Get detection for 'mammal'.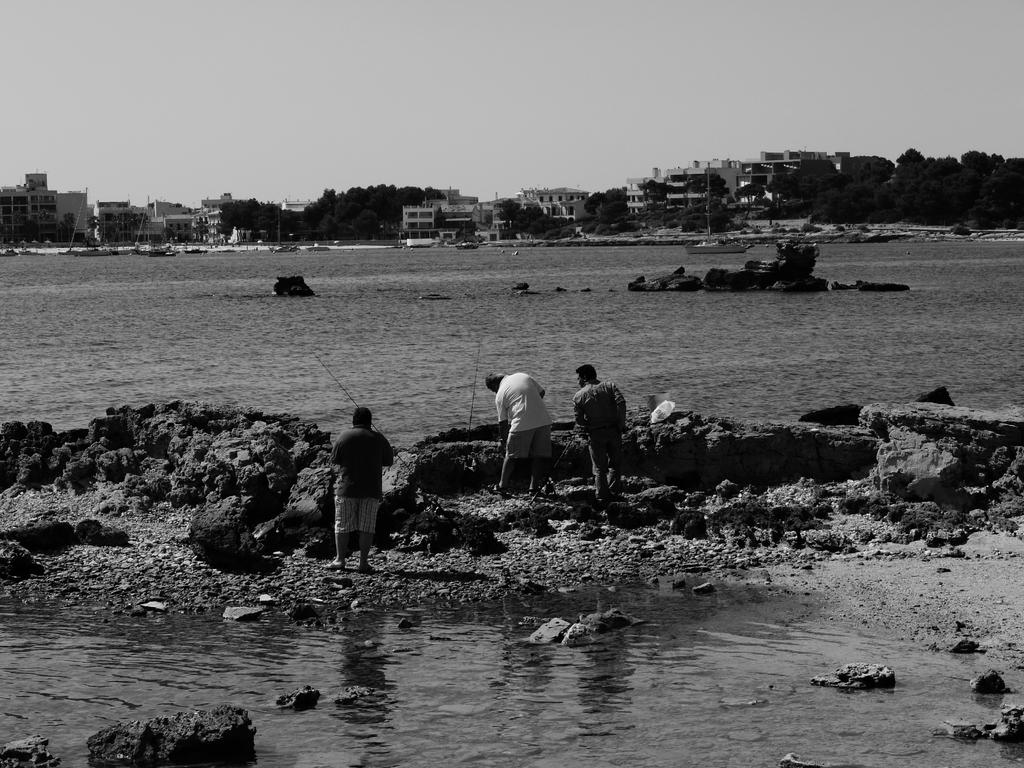
Detection: rect(310, 403, 404, 559).
